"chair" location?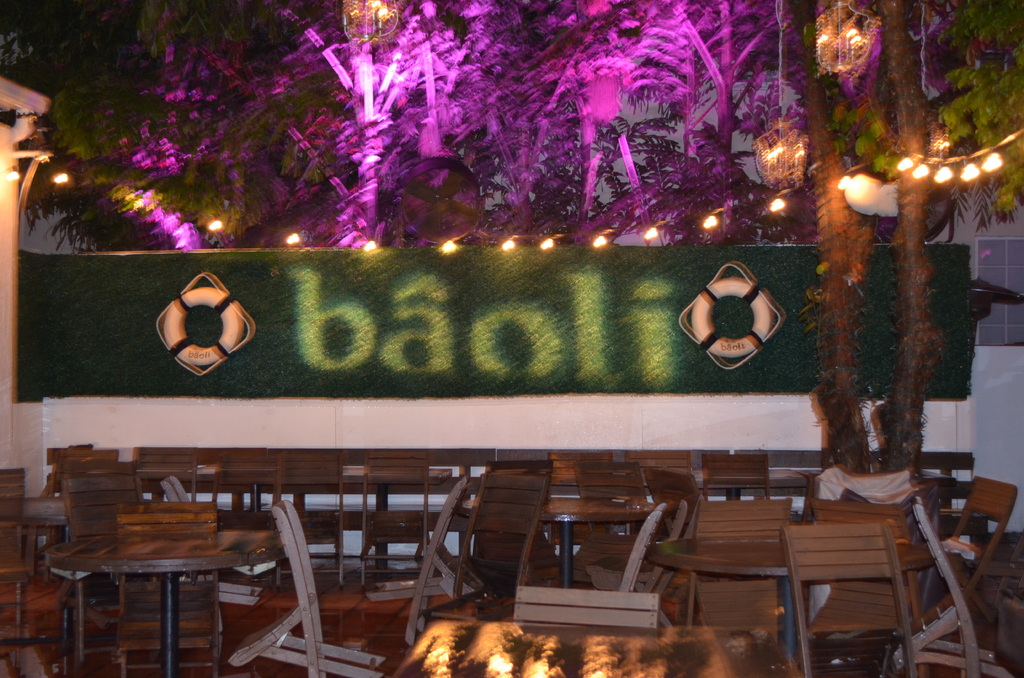
box(792, 503, 929, 677)
